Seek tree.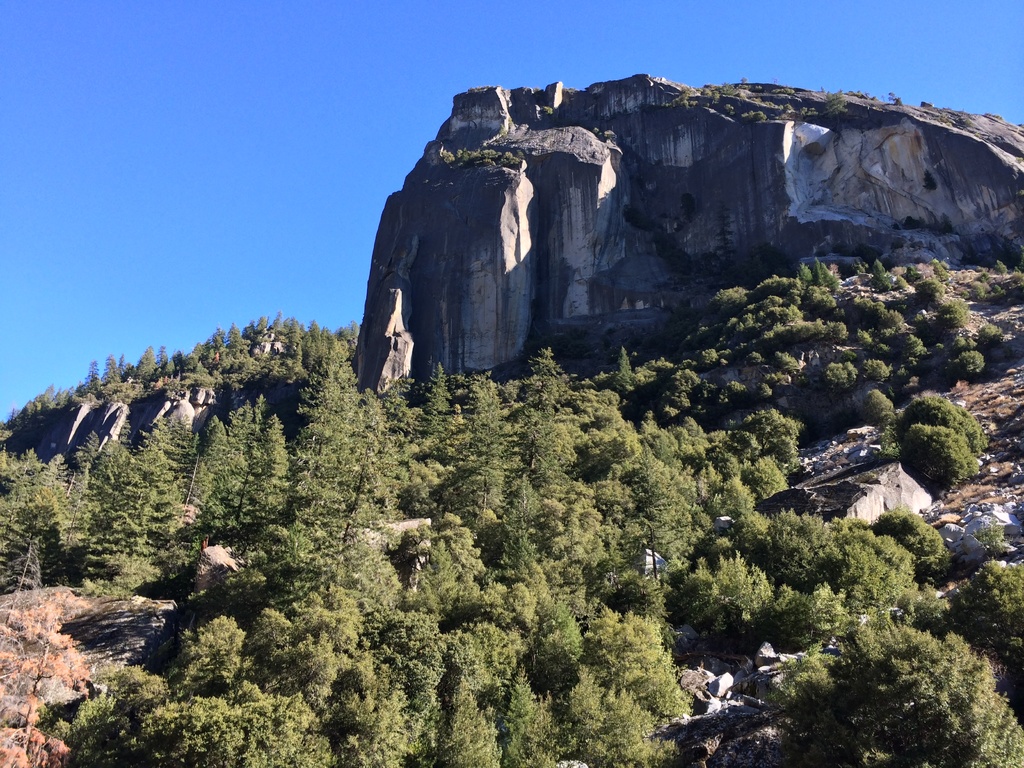
left=941, top=323, right=997, bottom=357.
